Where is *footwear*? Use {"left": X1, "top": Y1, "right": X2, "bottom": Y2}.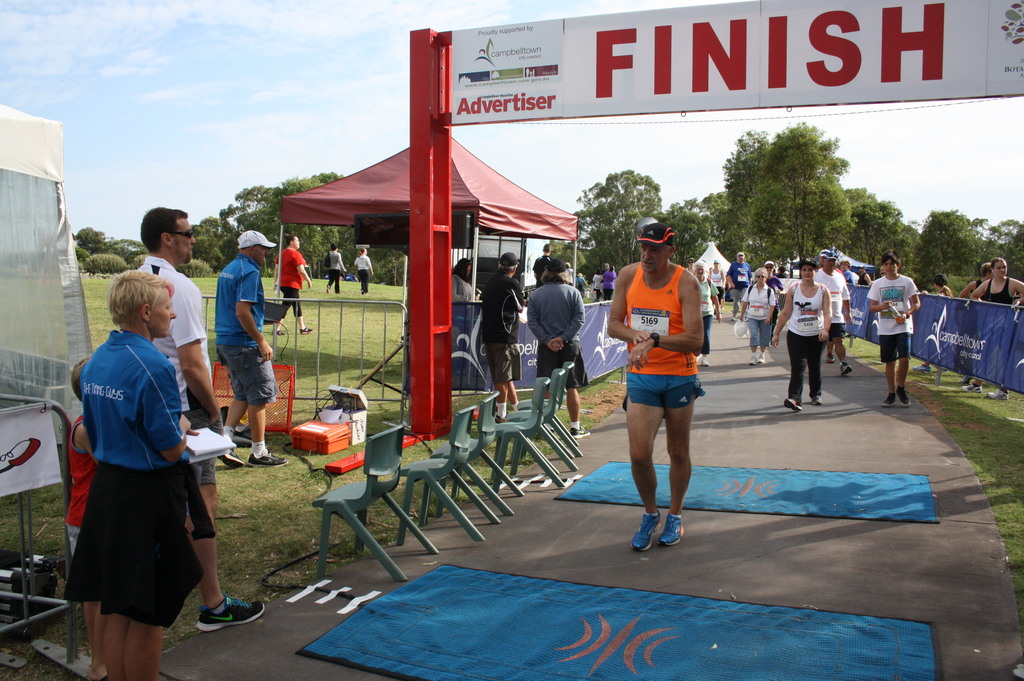
{"left": 731, "top": 316, "right": 737, "bottom": 319}.
